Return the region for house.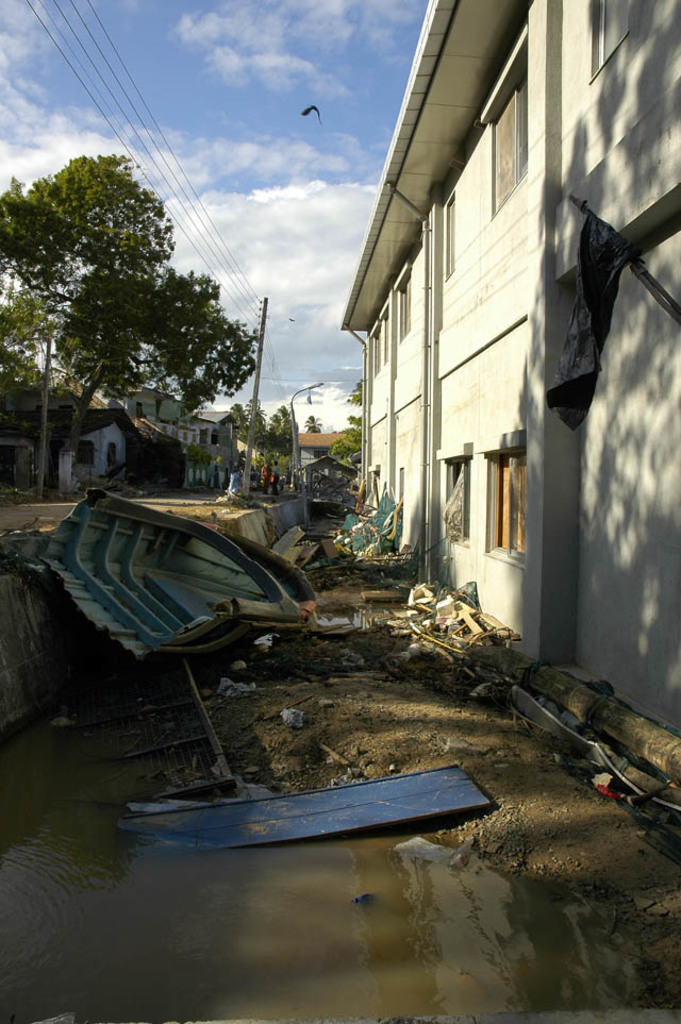
114,381,188,503.
